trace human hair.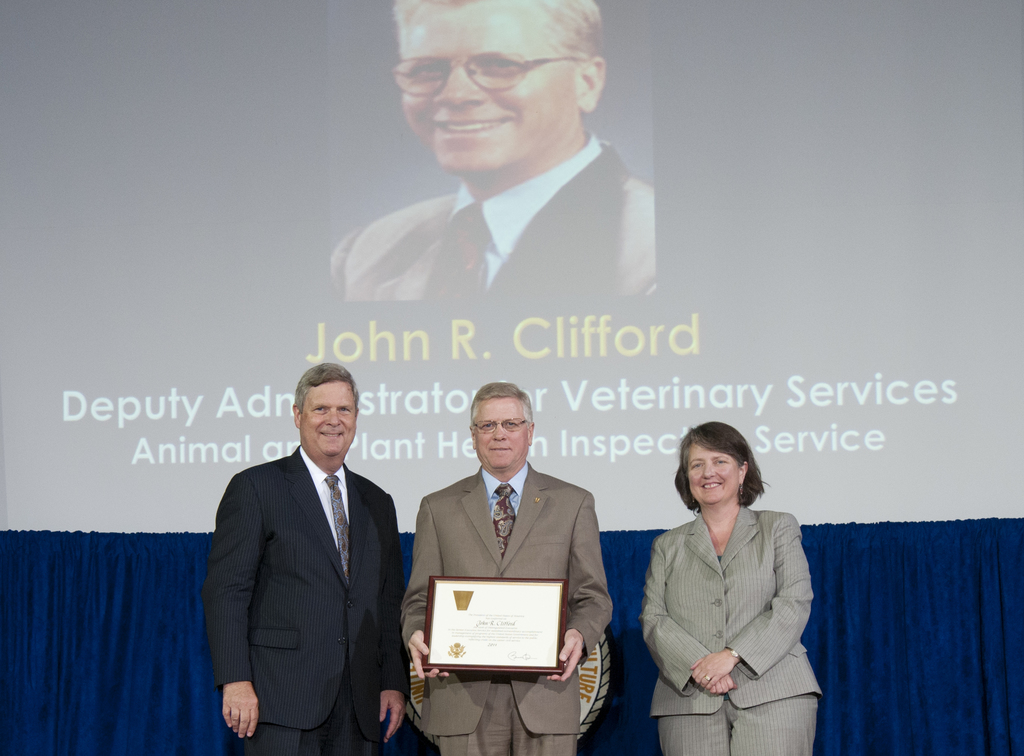
Traced to [x1=470, y1=381, x2=534, y2=435].
